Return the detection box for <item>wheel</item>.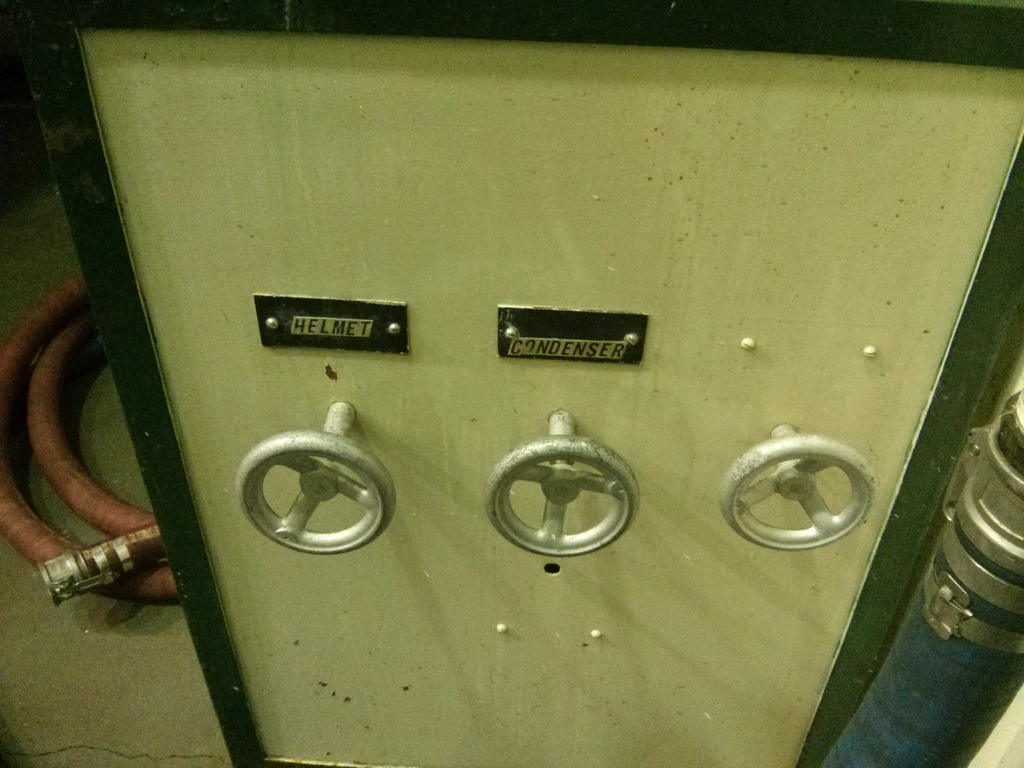
rect(708, 437, 890, 573).
